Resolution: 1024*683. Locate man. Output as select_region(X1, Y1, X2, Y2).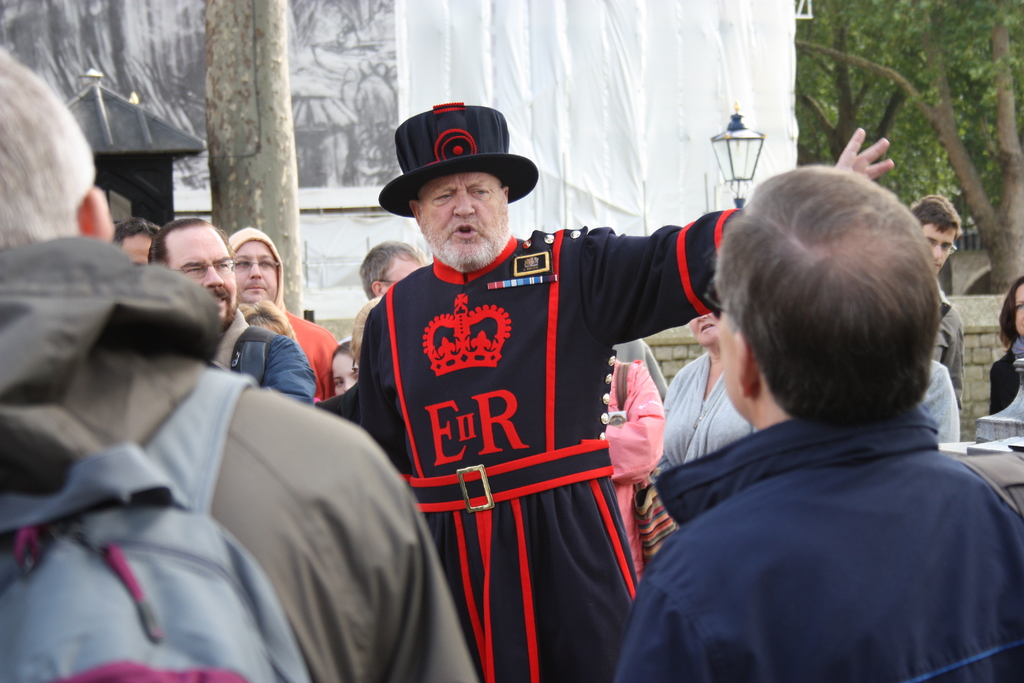
select_region(353, 99, 897, 682).
